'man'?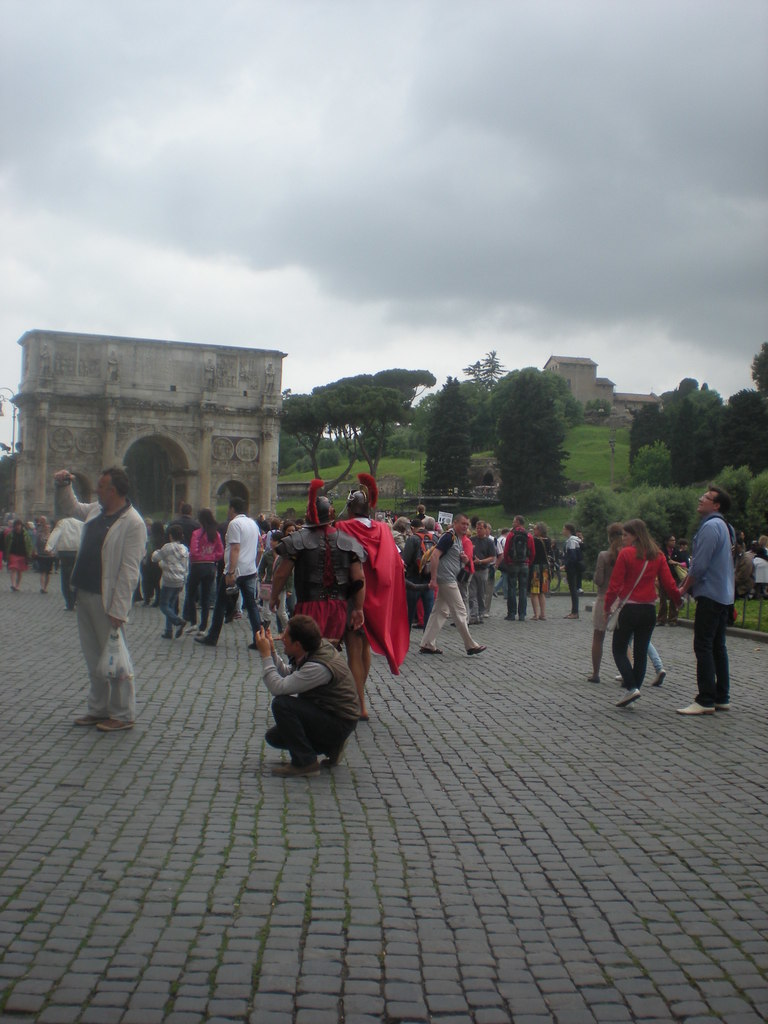
48,460,147,738
